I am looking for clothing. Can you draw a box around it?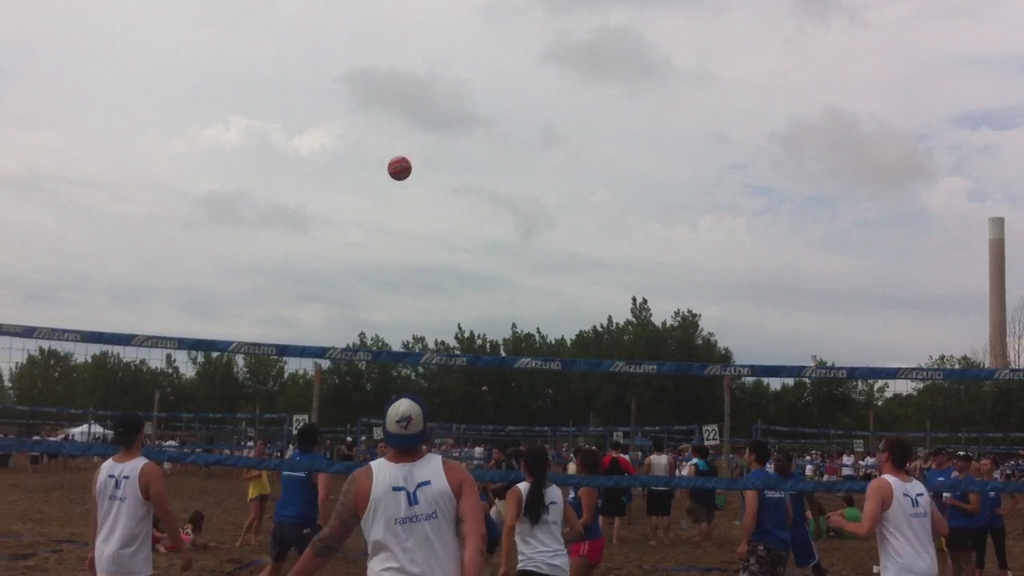
Sure, the bounding box is locate(927, 465, 950, 510).
